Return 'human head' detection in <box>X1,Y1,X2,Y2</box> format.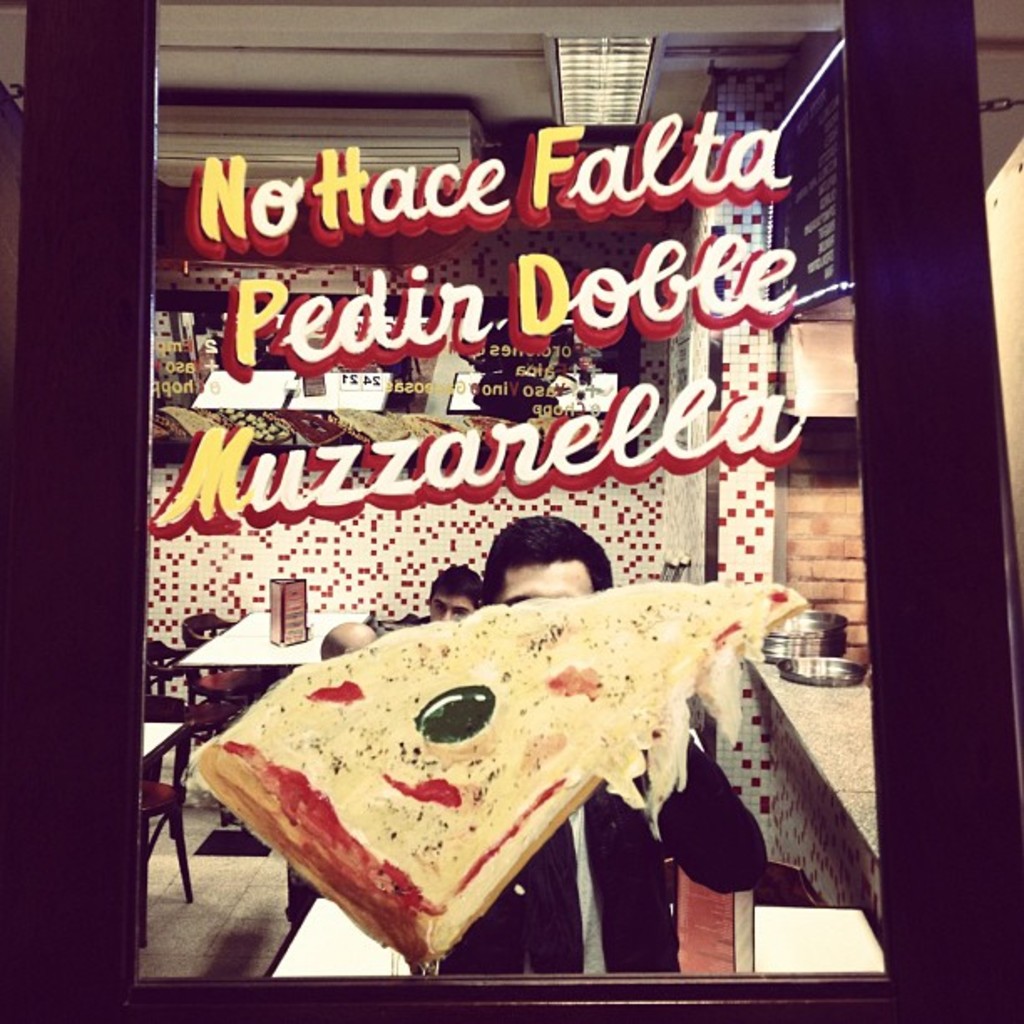
<box>428,562,487,622</box>.
